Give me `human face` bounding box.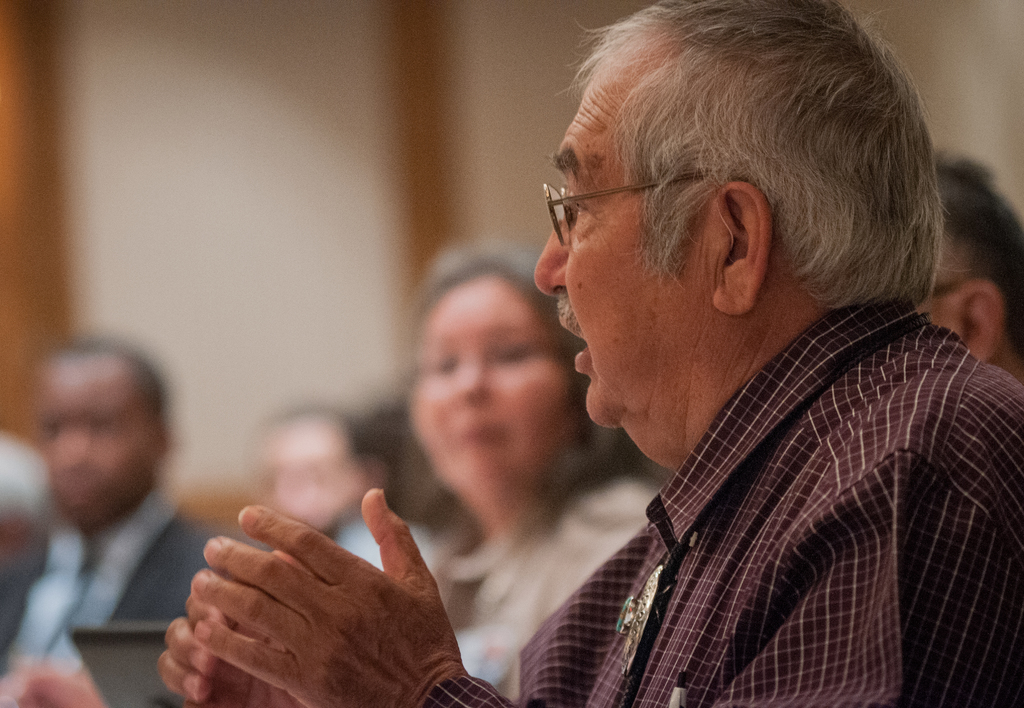
[533,68,710,425].
